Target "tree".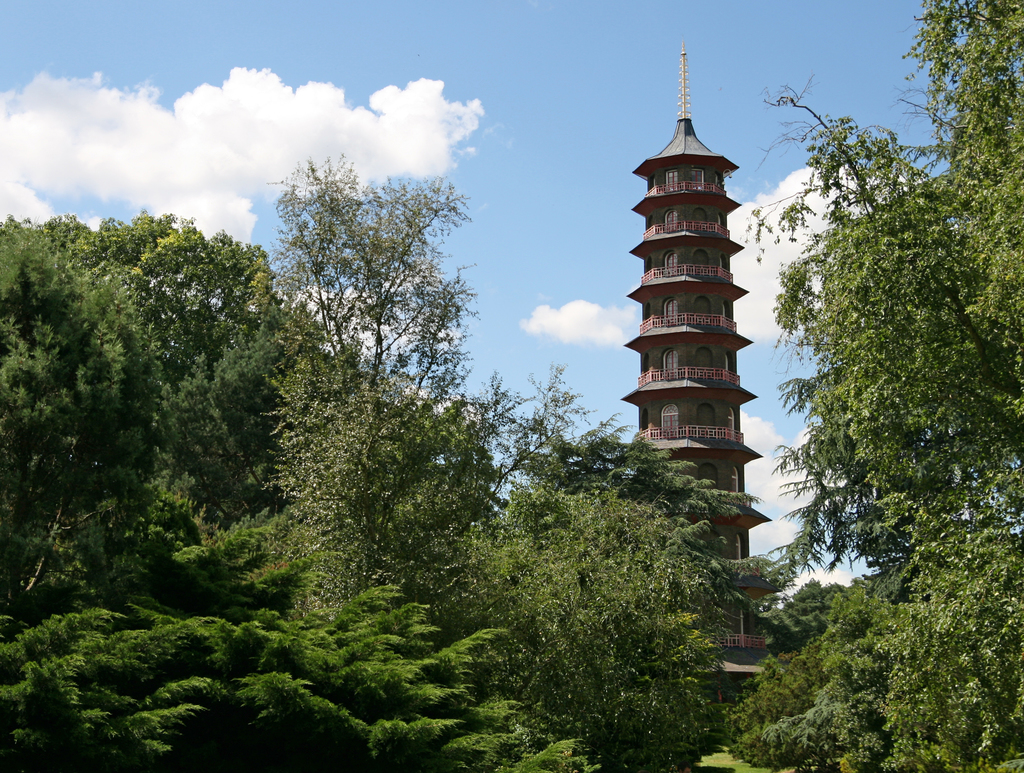
Target region: <region>745, 582, 853, 661</region>.
